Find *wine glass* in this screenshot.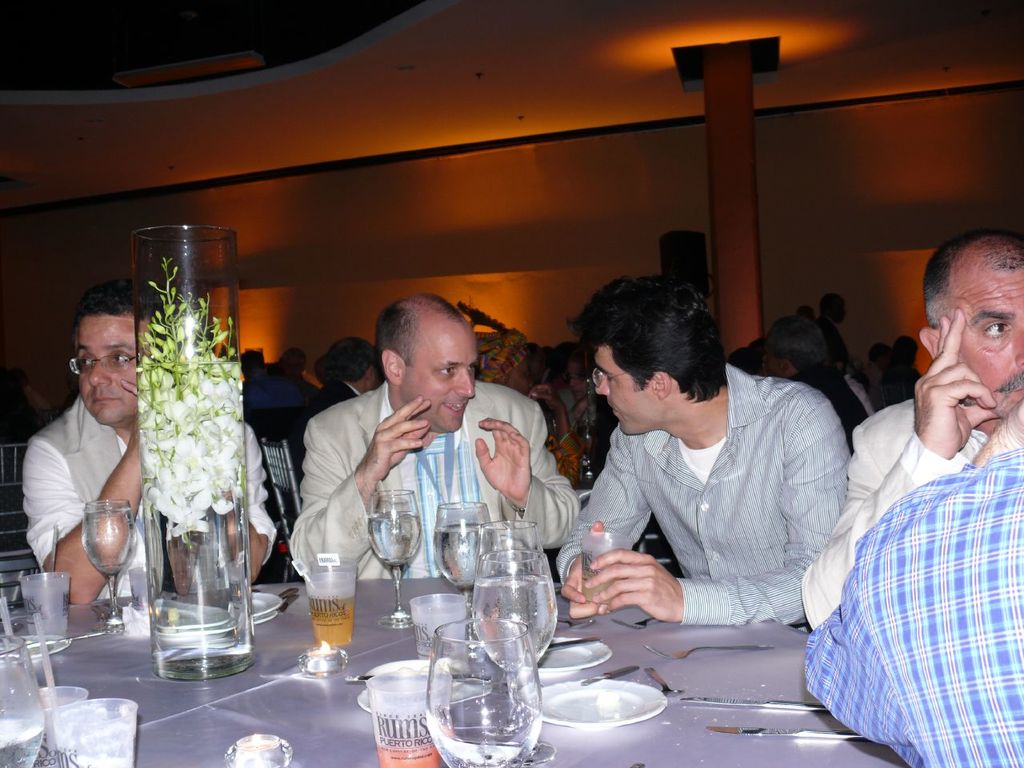
The bounding box for *wine glass* is select_region(467, 553, 558, 679).
